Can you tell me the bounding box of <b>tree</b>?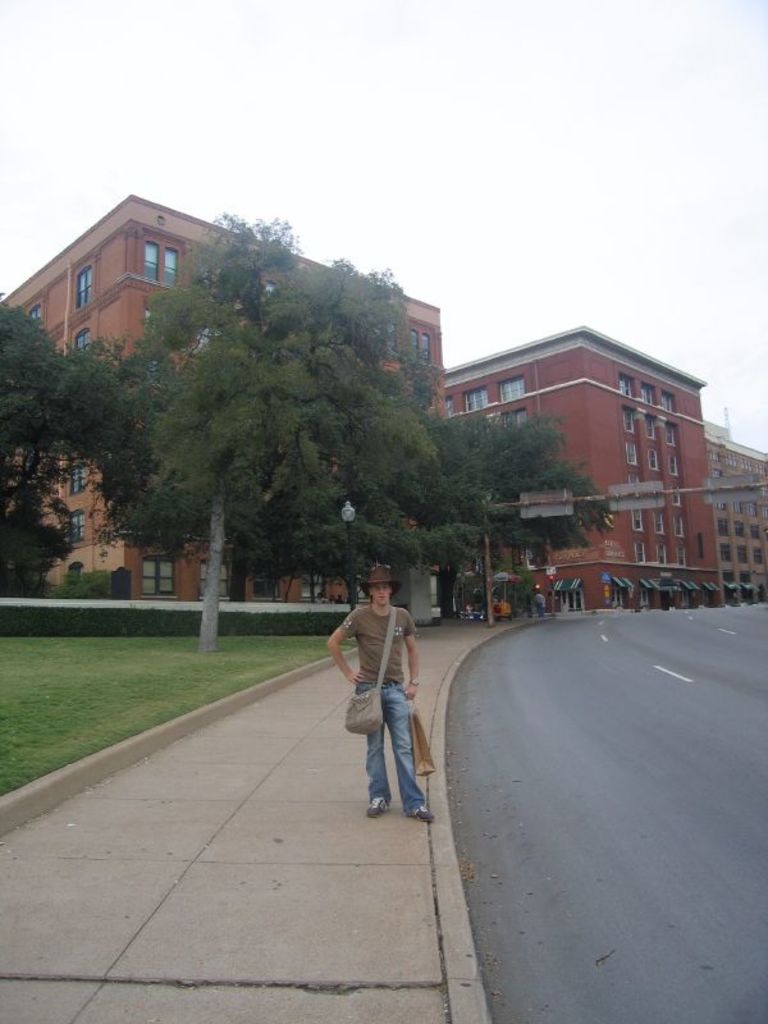
detection(123, 238, 436, 577).
